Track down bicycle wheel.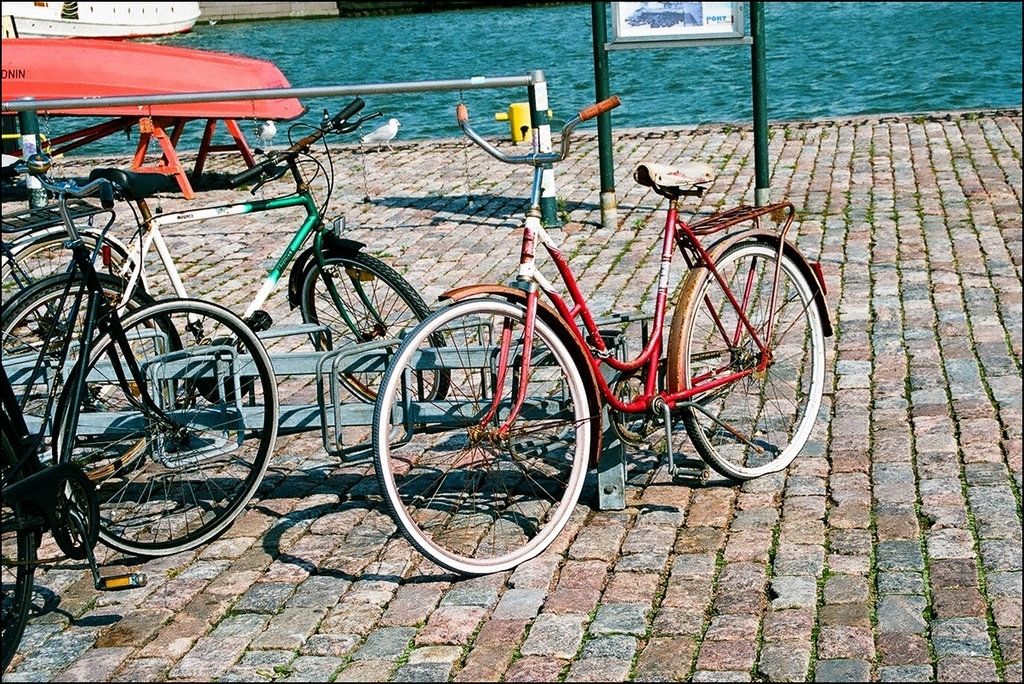
Tracked to 0, 276, 177, 483.
